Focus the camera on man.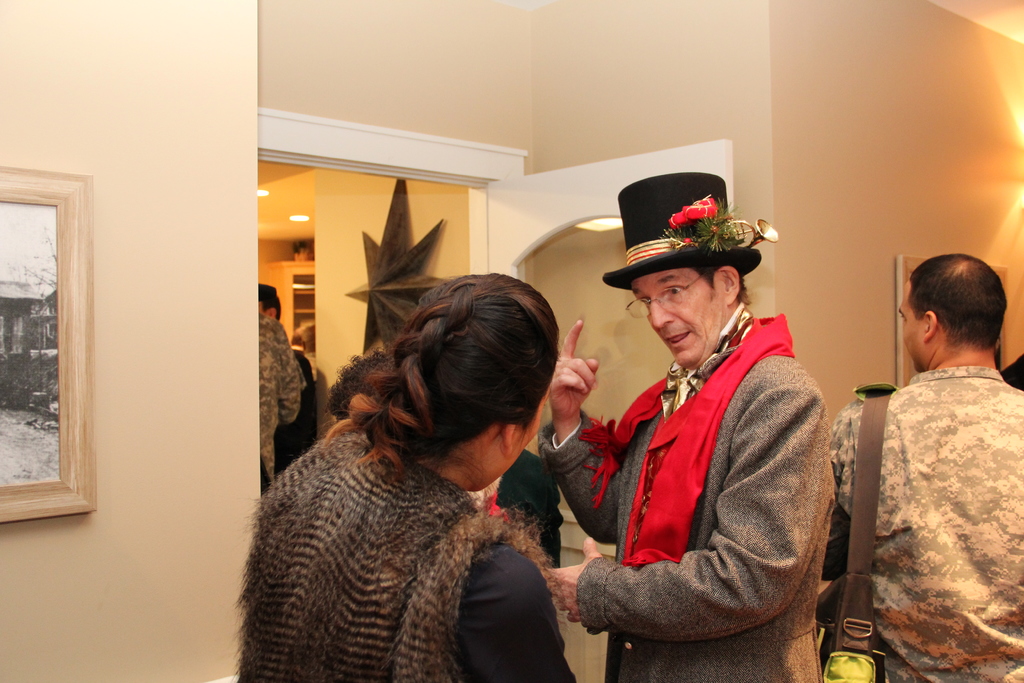
Focus region: bbox(254, 315, 309, 486).
